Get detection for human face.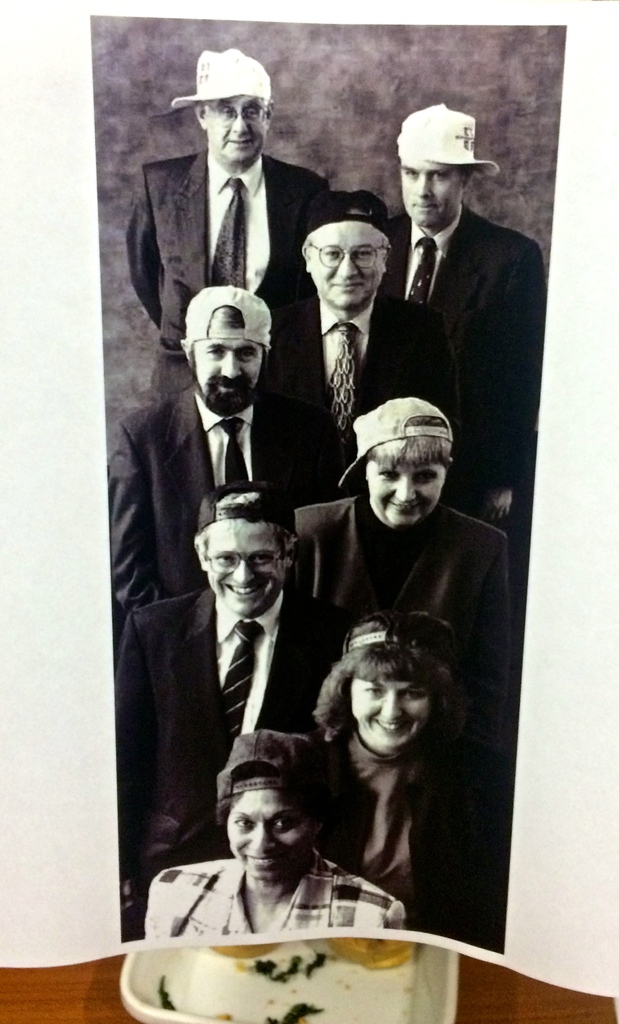
Detection: select_region(195, 337, 265, 413).
